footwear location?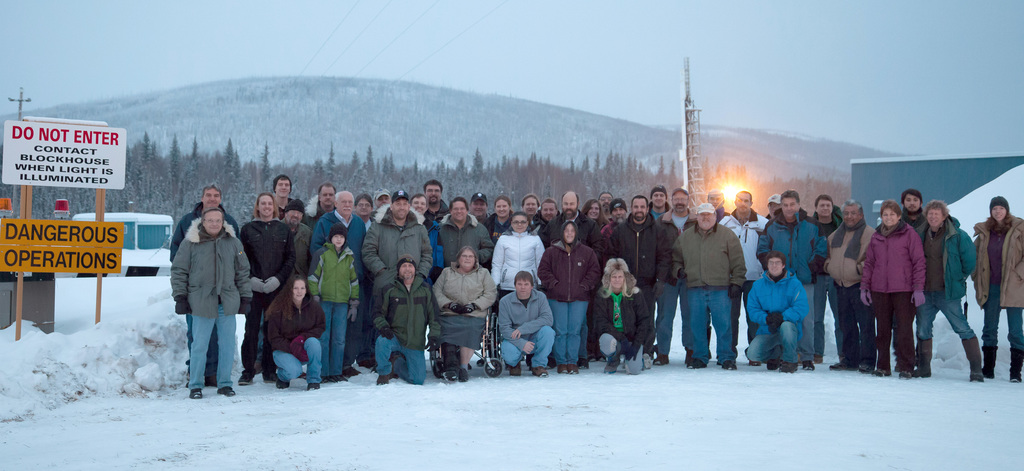
locate(604, 355, 618, 376)
